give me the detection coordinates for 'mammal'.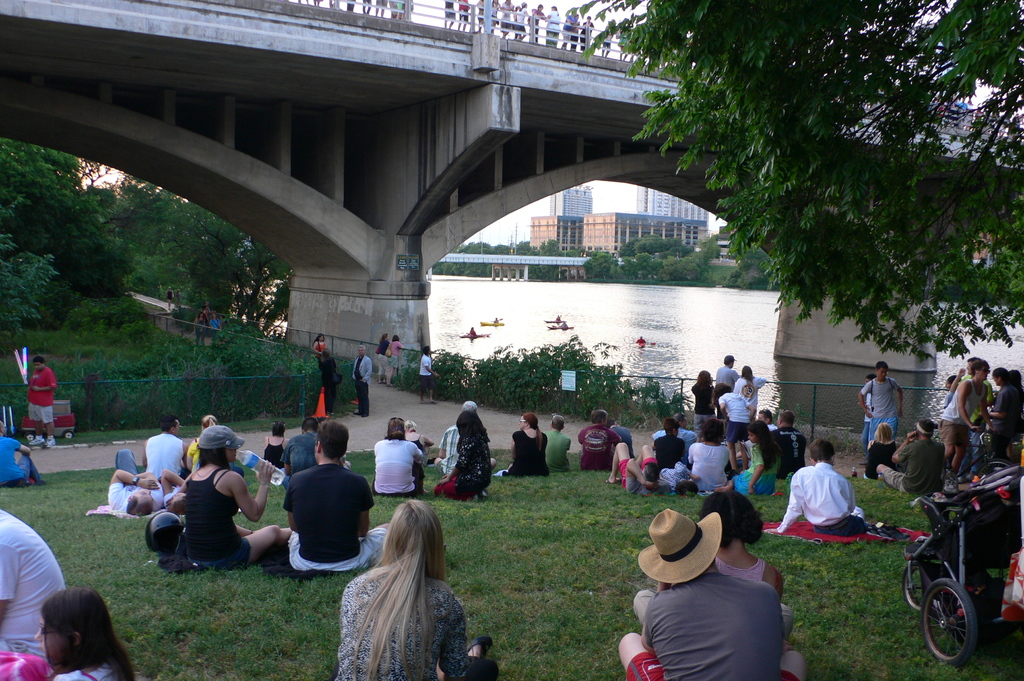
box(804, 453, 873, 548).
